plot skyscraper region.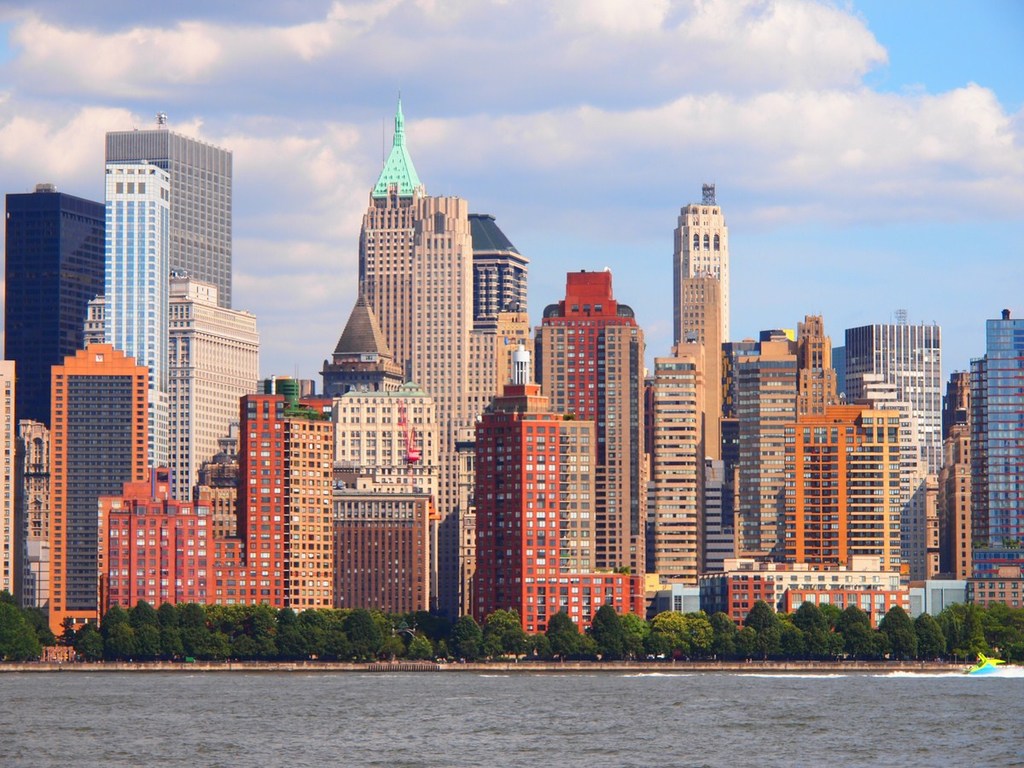
Plotted at 674/183/730/448.
